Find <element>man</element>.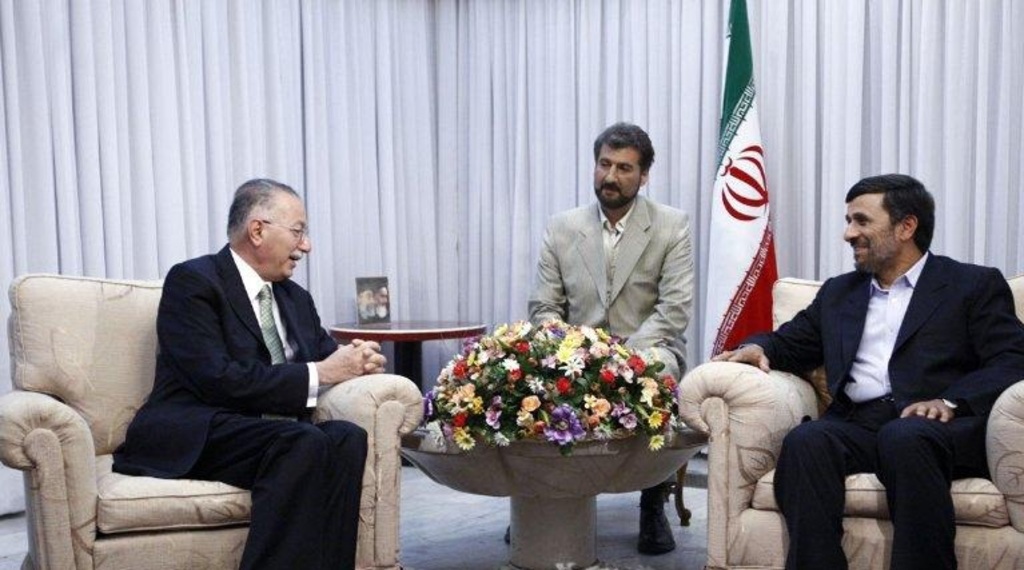
112, 175, 389, 569.
